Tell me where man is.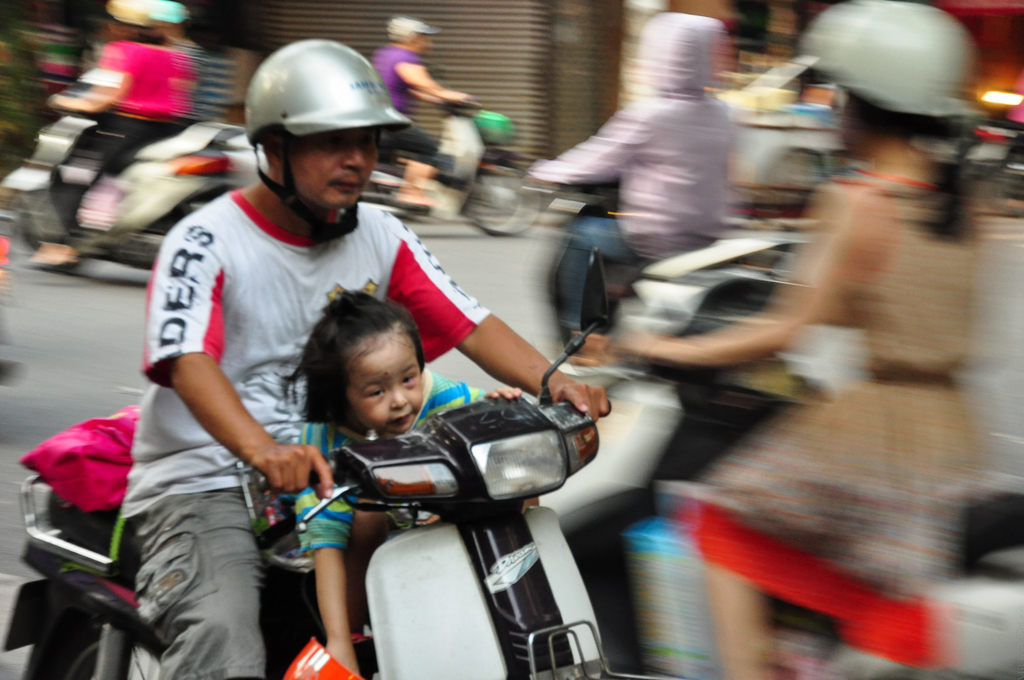
man is at <region>125, 35, 616, 679</region>.
